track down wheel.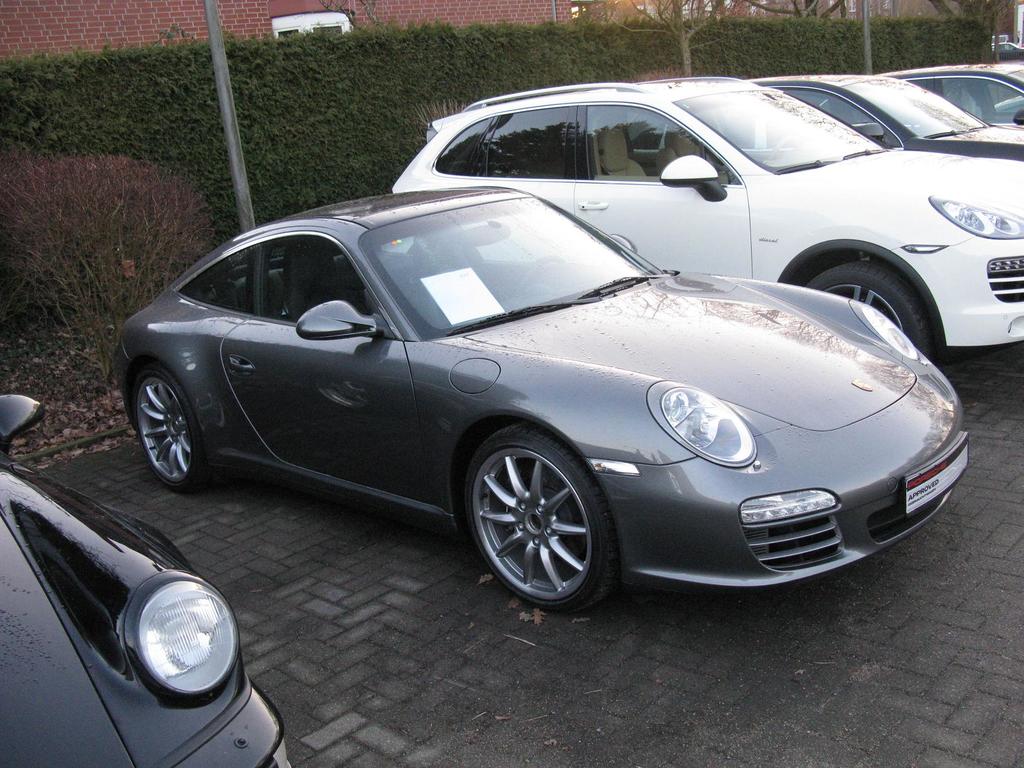
Tracked to 132:362:207:490.
